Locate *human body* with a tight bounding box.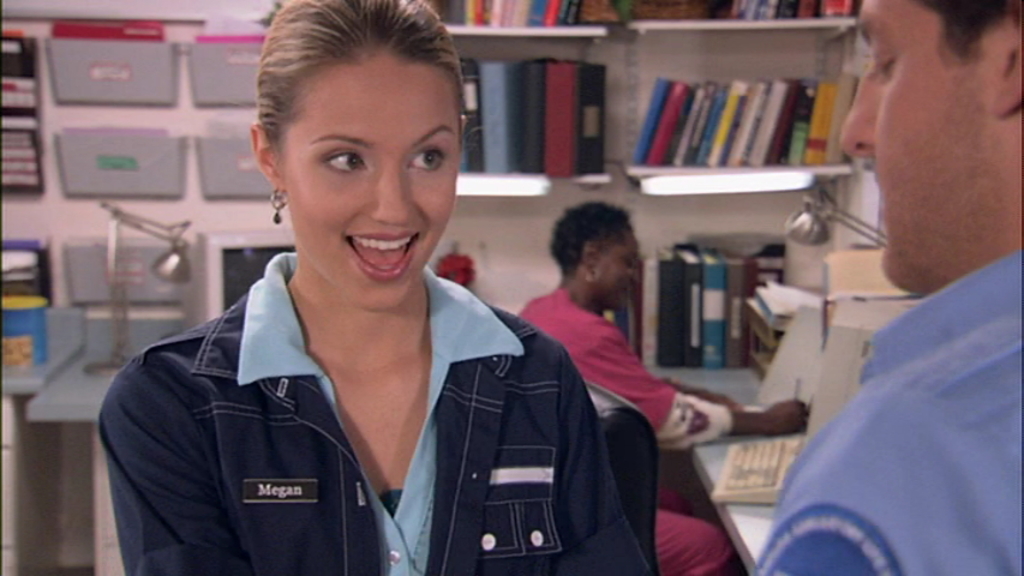
[754,0,1023,575].
